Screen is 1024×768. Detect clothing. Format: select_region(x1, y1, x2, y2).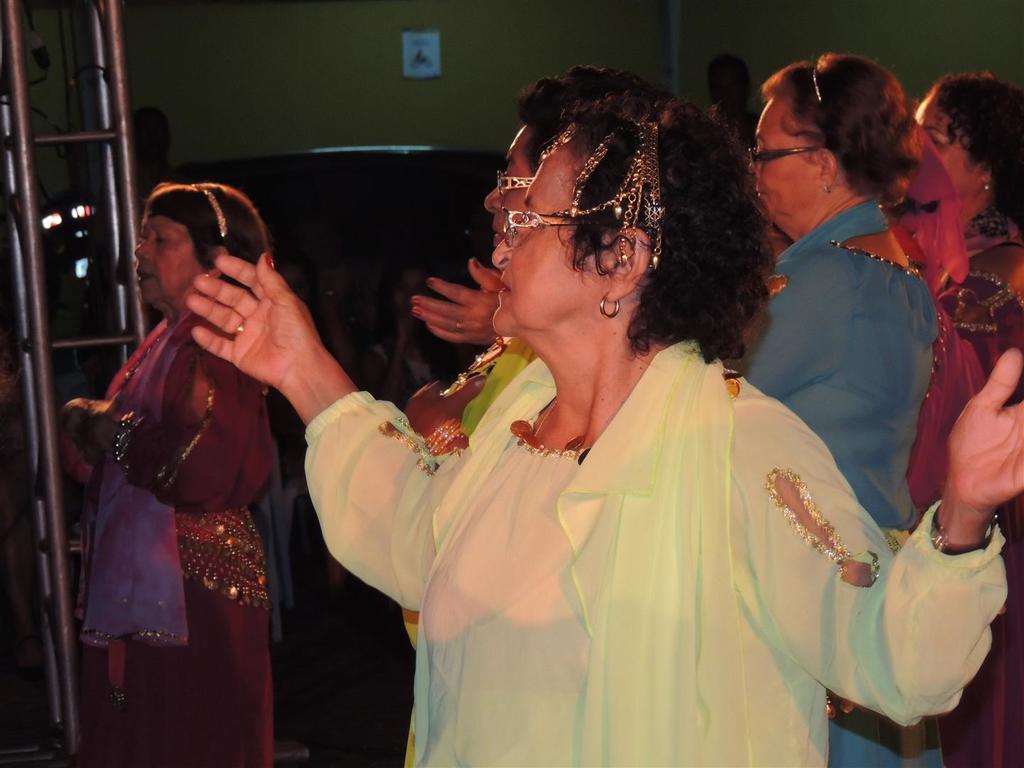
select_region(87, 296, 287, 767).
